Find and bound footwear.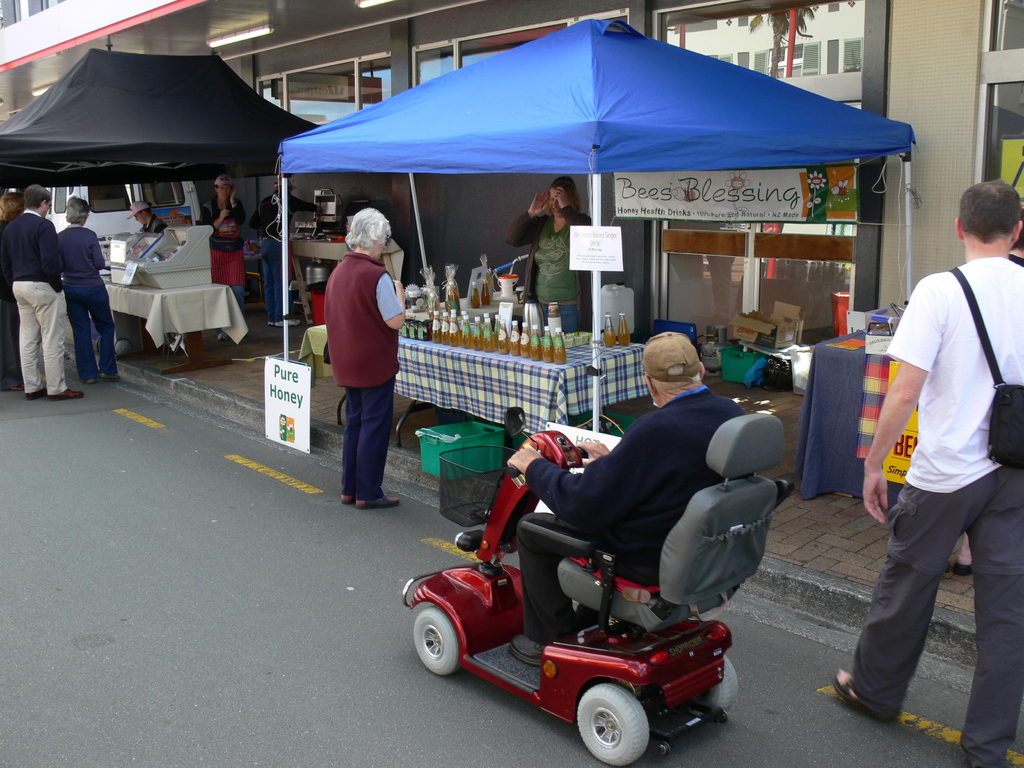
Bound: [342, 492, 364, 504].
